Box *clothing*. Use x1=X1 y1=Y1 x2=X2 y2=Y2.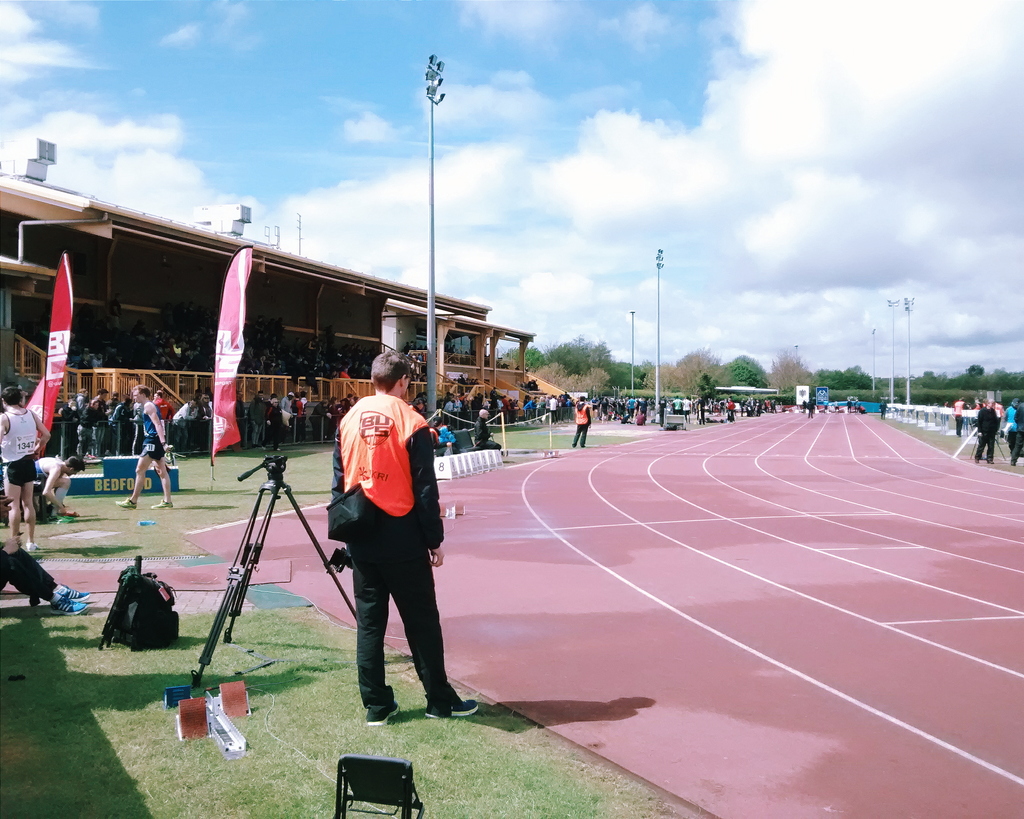
x1=282 y1=395 x2=294 y2=417.
